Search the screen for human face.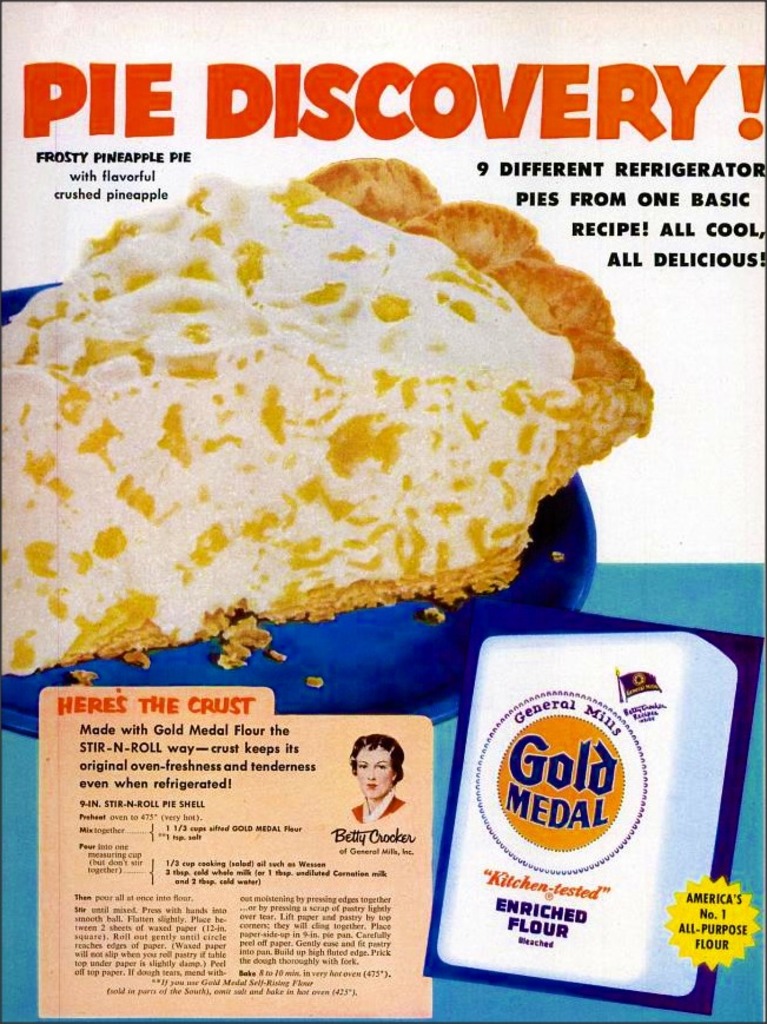
Found at pyautogui.locateOnScreen(356, 747, 394, 800).
